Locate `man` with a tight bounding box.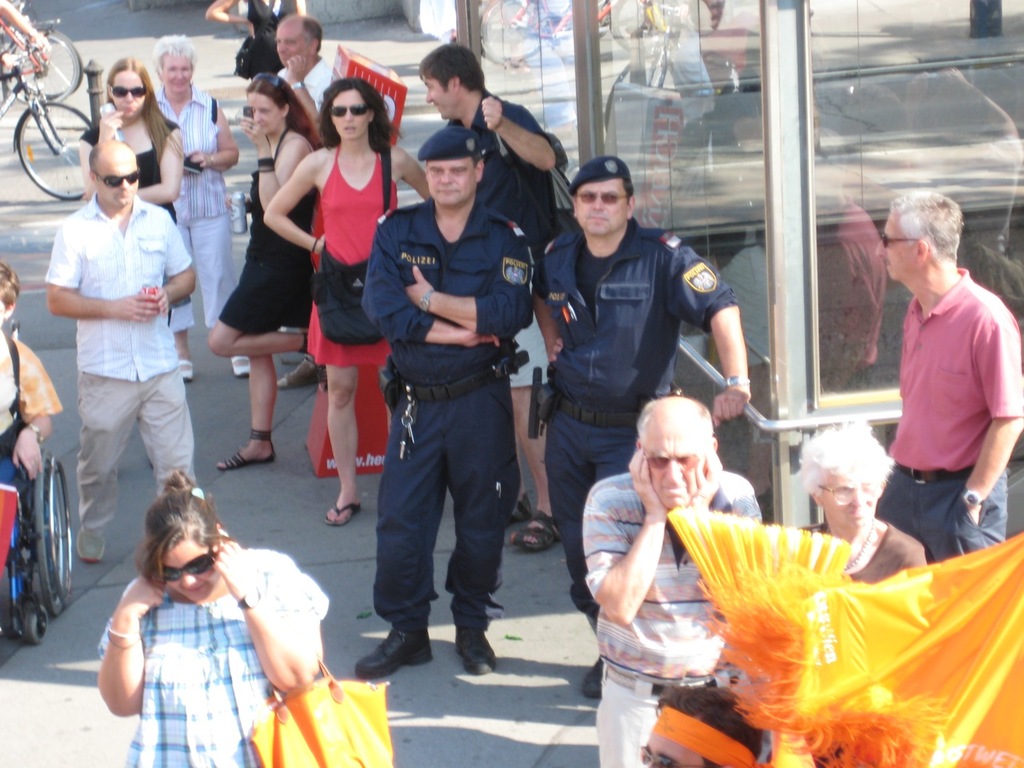
locate(358, 124, 535, 674).
